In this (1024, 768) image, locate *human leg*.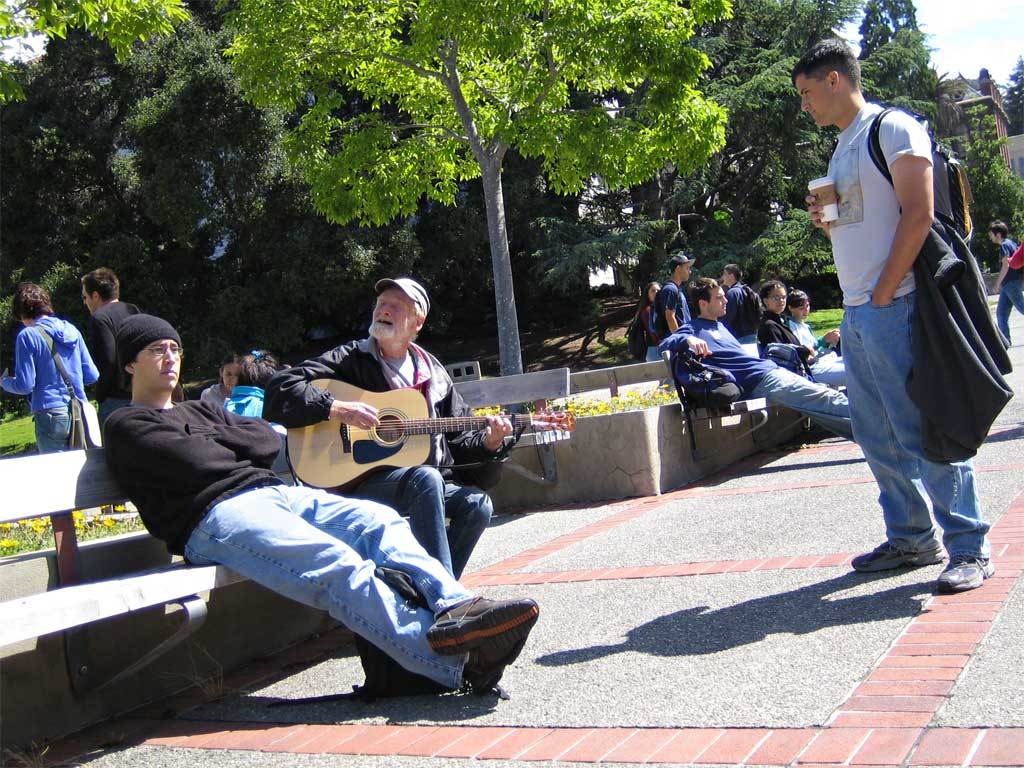
Bounding box: select_region(39, 406, 70, 450).
